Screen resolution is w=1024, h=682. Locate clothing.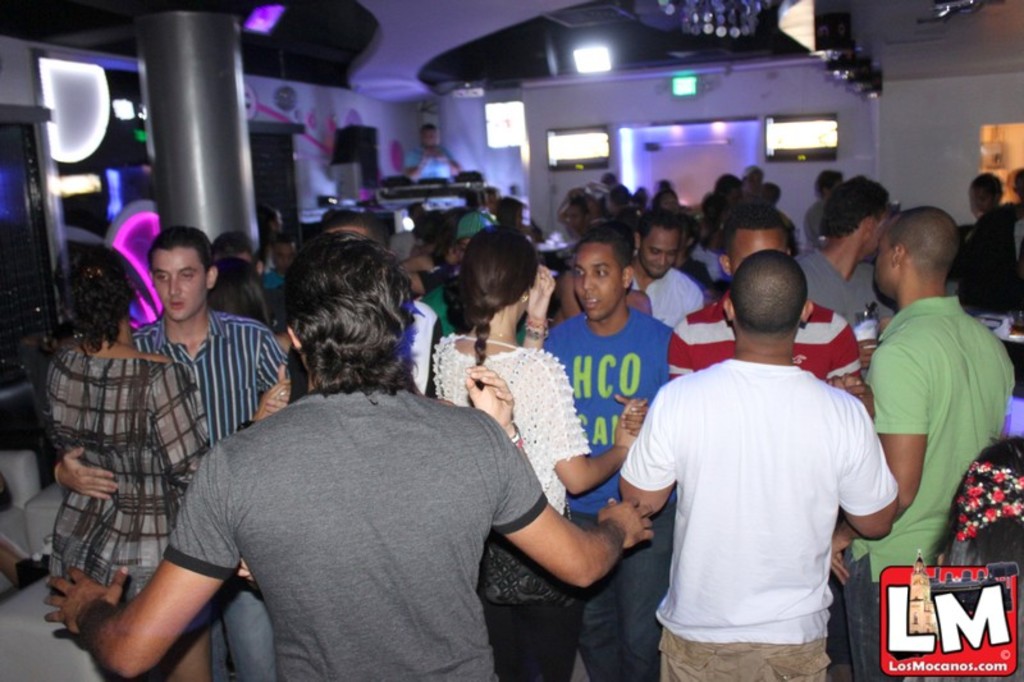
{"left": 628, "top": 307, "right": 895, "bottom": 670}.
